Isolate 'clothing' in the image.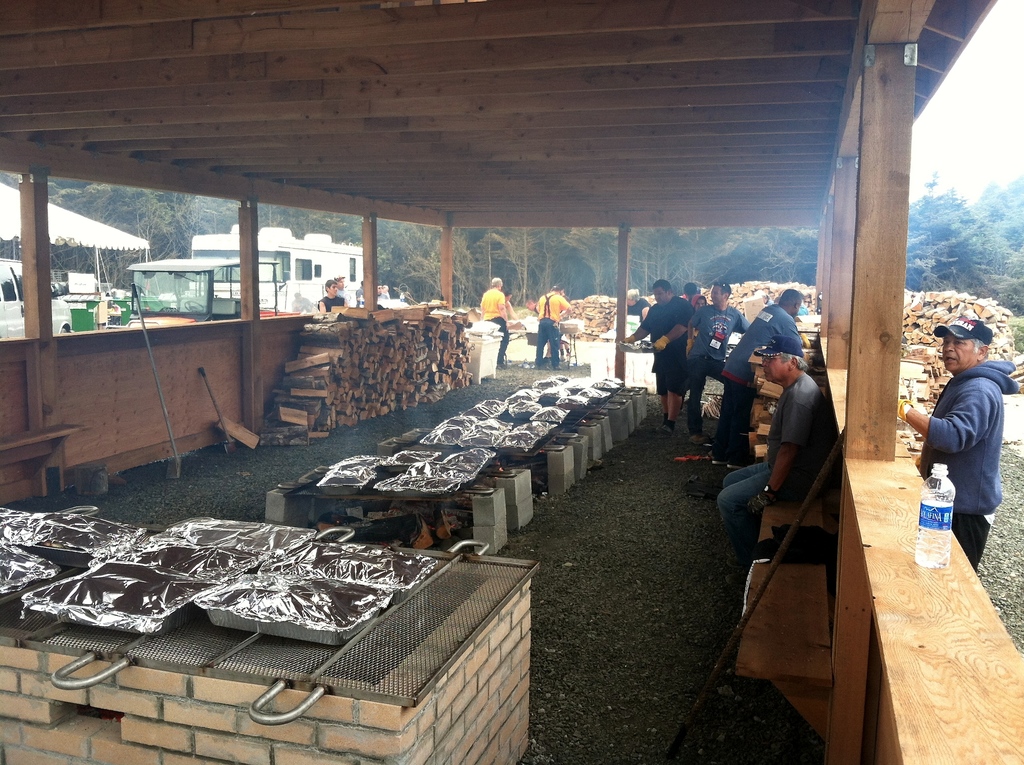
Isolated region: (922, 326, 1014, 547).
